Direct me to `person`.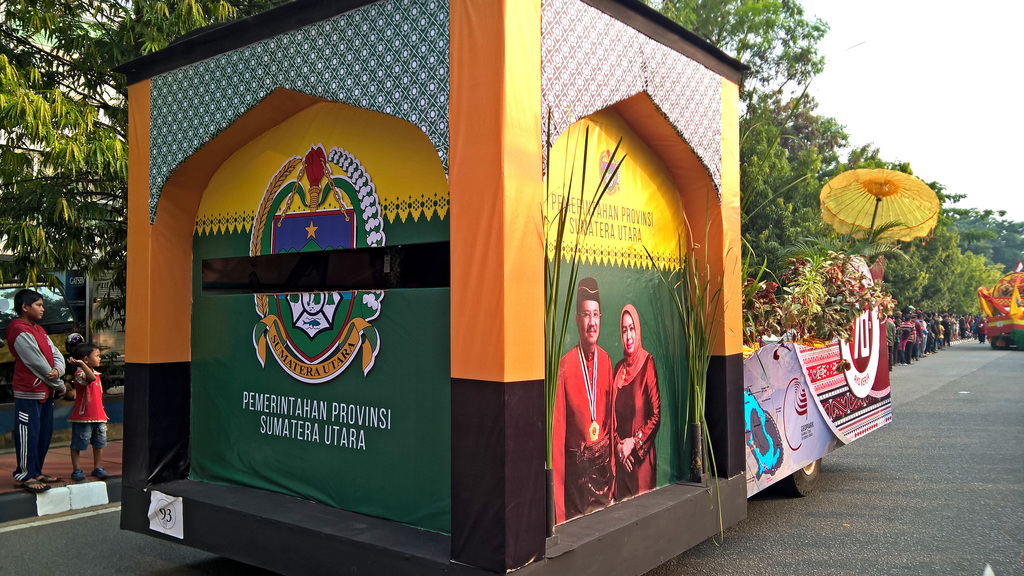
Direction: bbox=(942, 312, 954, 346).
